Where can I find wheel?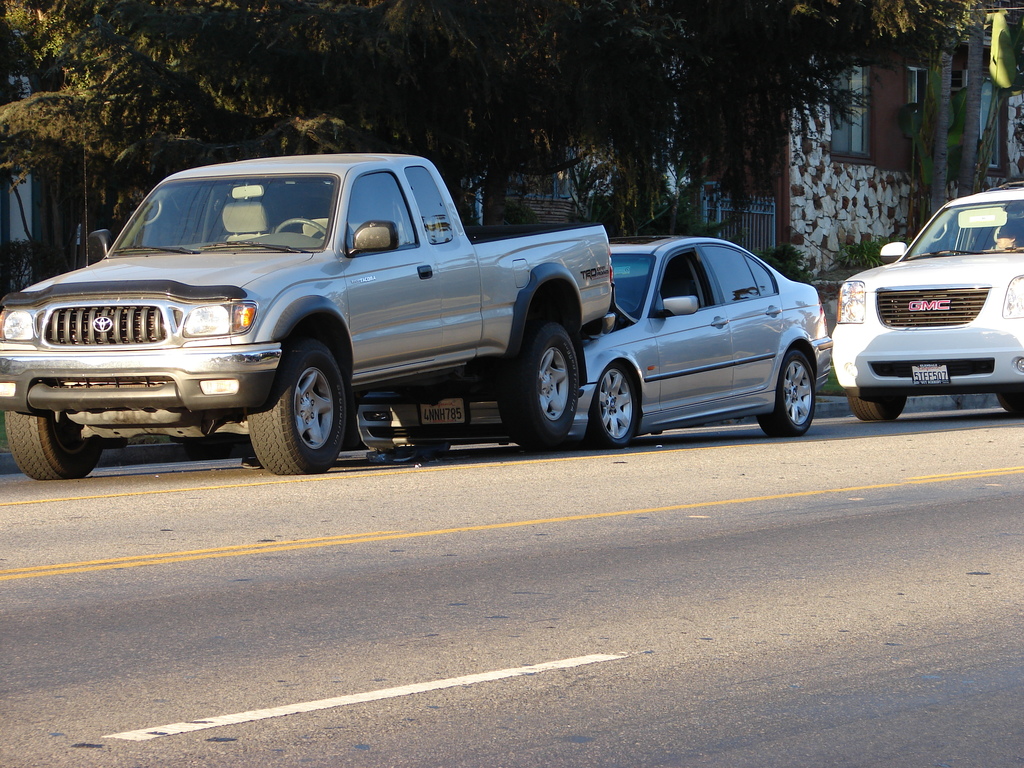
You can find it at (0,412,103,480).
